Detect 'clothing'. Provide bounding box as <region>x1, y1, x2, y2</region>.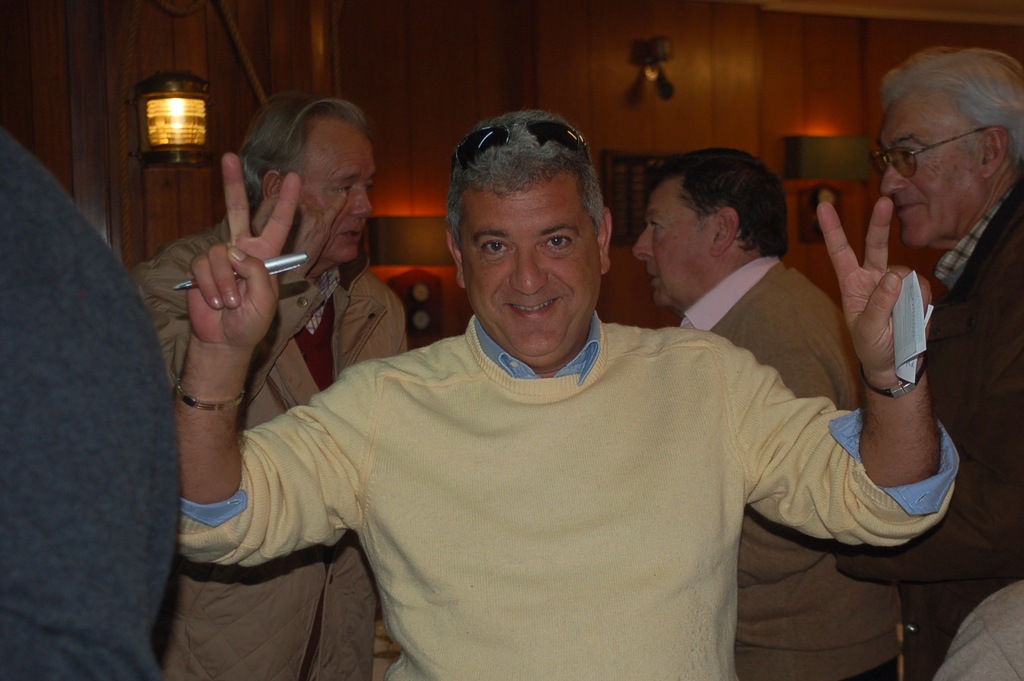
<region>114, 204, 421, 680</region>.
